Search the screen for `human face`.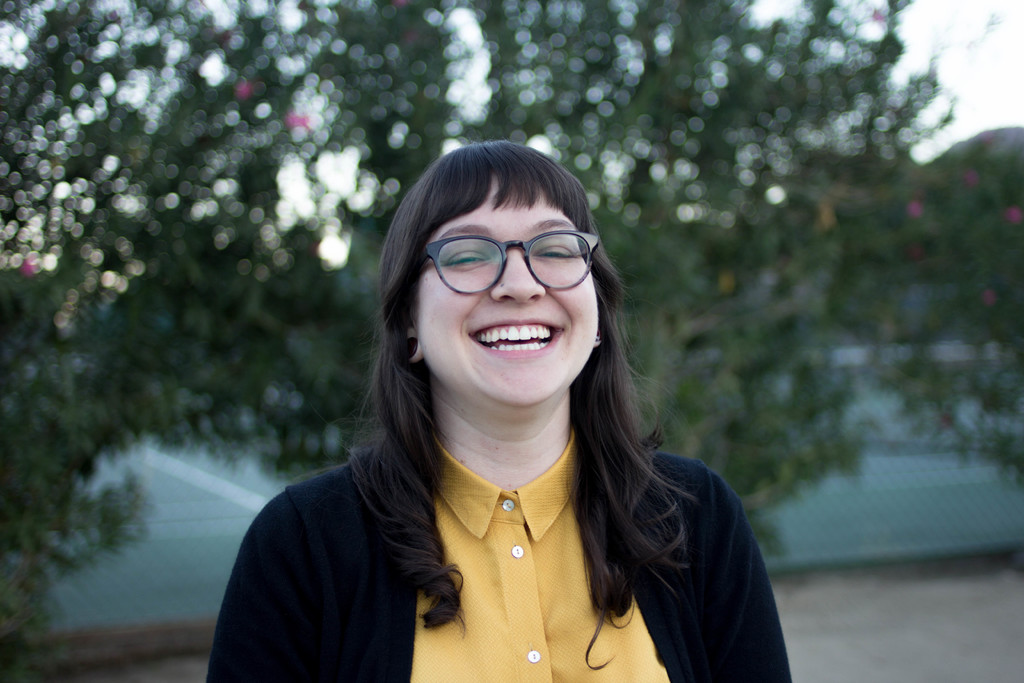
Found at bbox=(410, 170, 600, 411).
